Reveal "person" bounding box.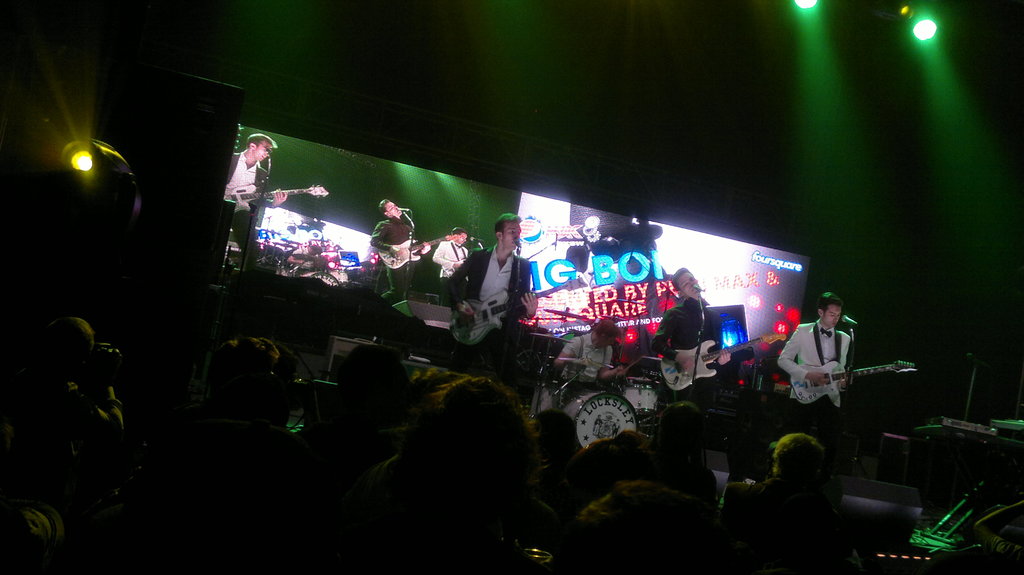
Revealed: crop(367, 197, 421, 299).
